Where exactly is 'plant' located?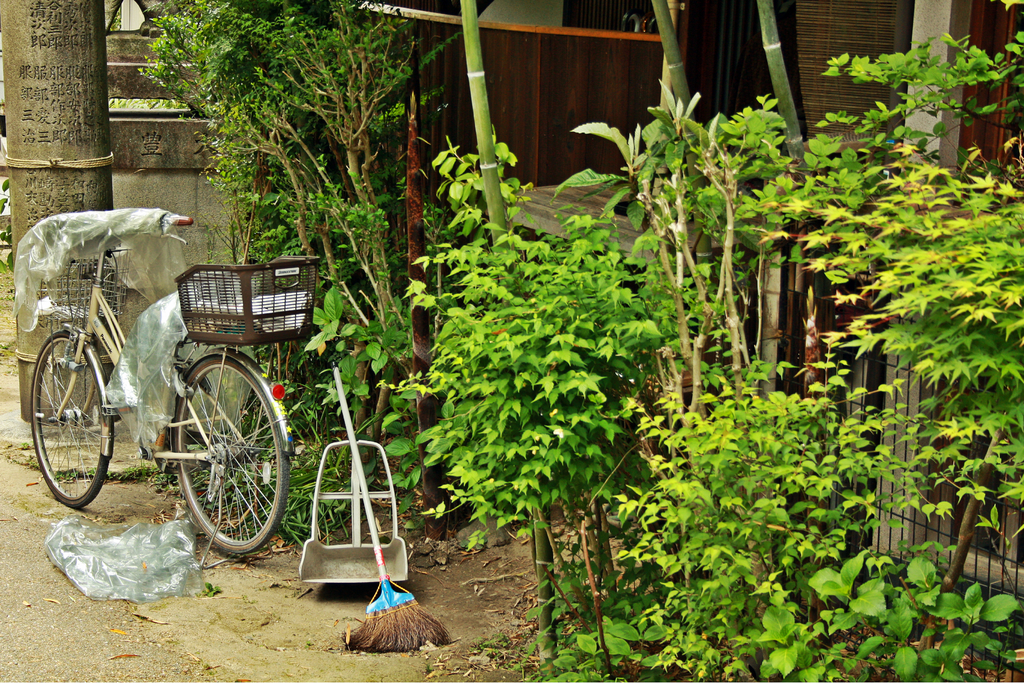
Its bounding box is bbox=(287, 133, 655, 563).
